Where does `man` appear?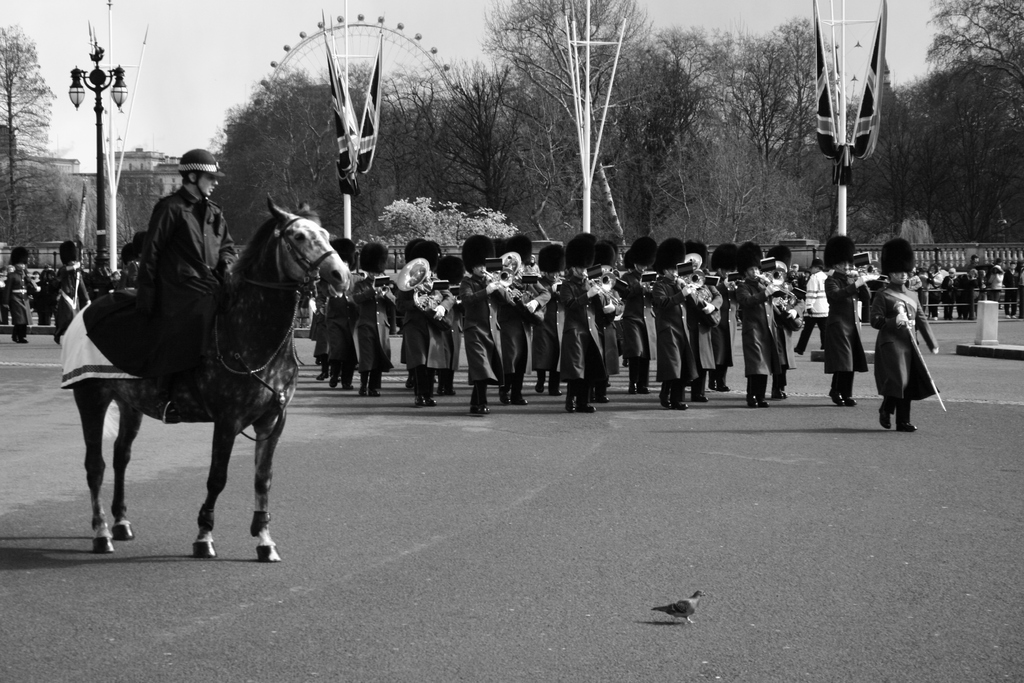
Appears at bbox=(980, 269, 984, 292).
